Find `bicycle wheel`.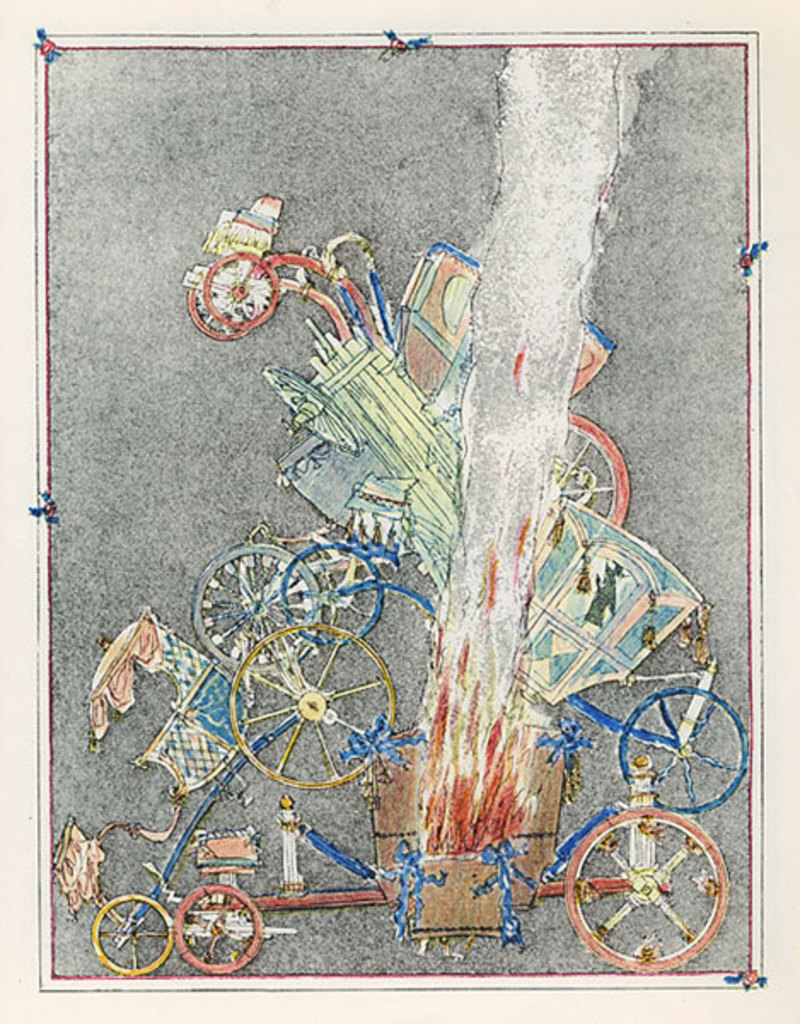
detection(568, 806, 728, 968).
